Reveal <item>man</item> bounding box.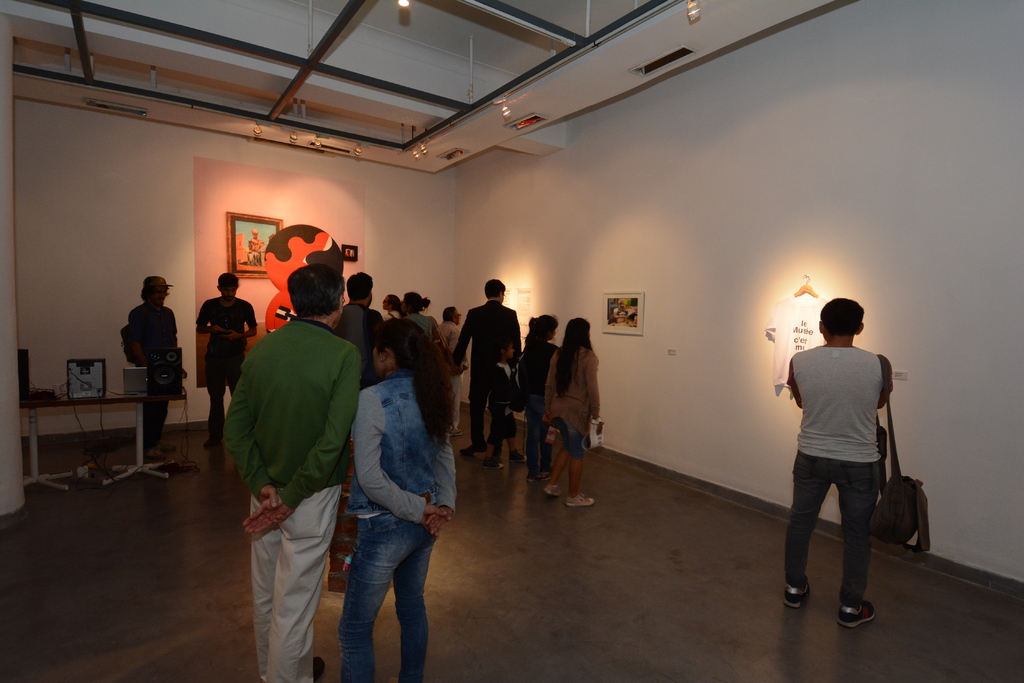
Revealed: {"x1": 196, "y1": 271, "x2": 255, "y2": 445}.
